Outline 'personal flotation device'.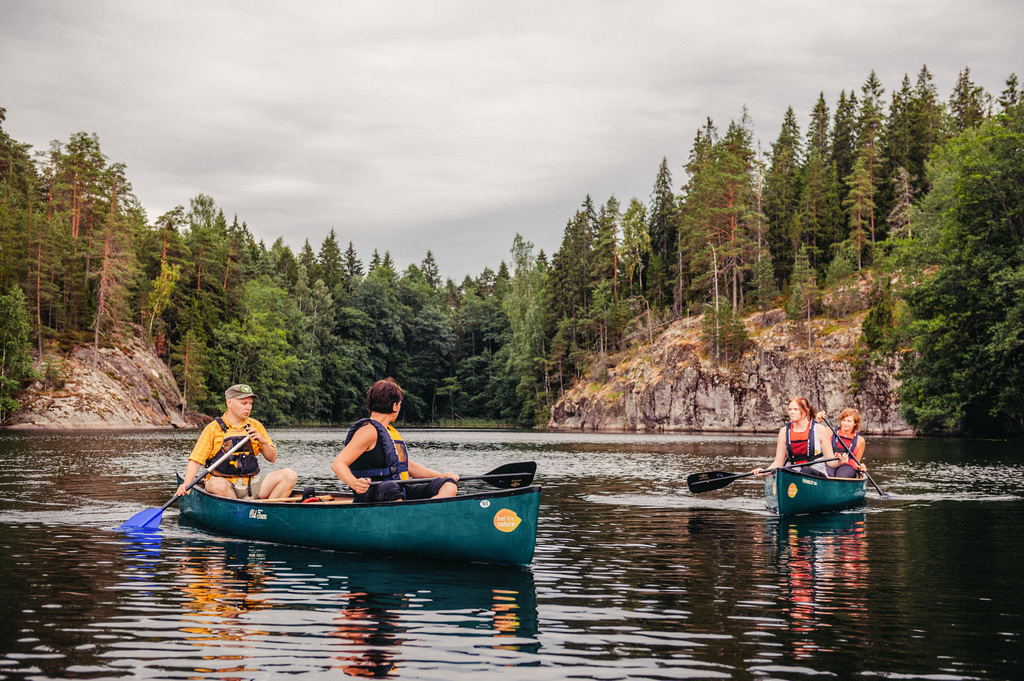
Outline: (786,419,819,465).
